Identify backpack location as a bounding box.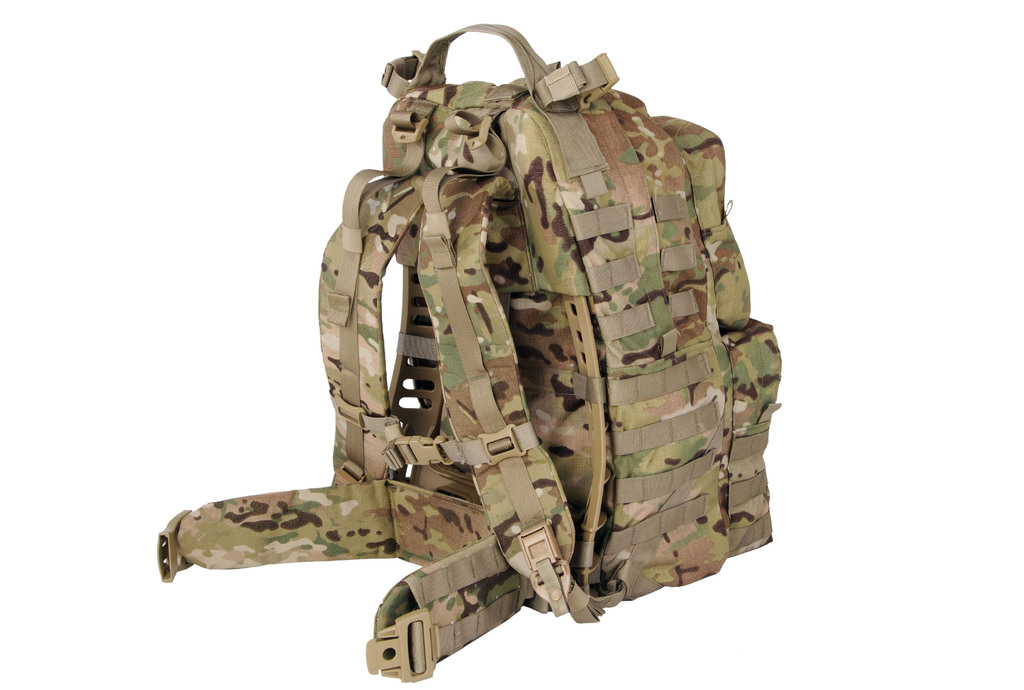
crop(167, 22, 779, 686).
